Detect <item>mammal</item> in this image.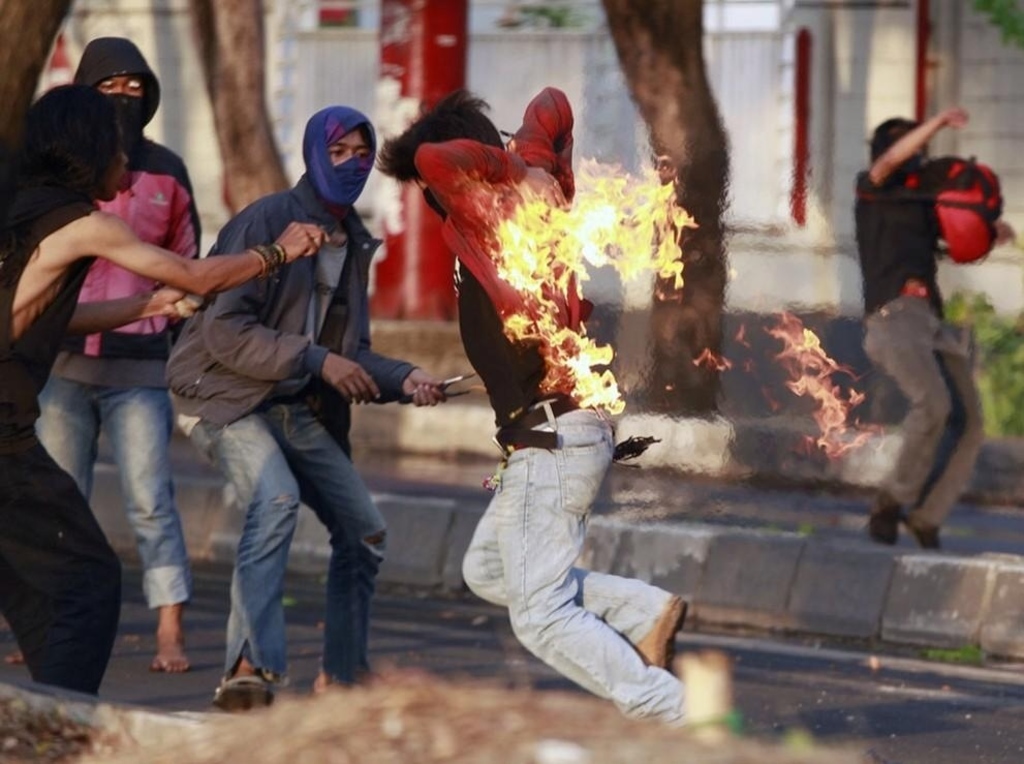
Detection: 167:104:451:712.
